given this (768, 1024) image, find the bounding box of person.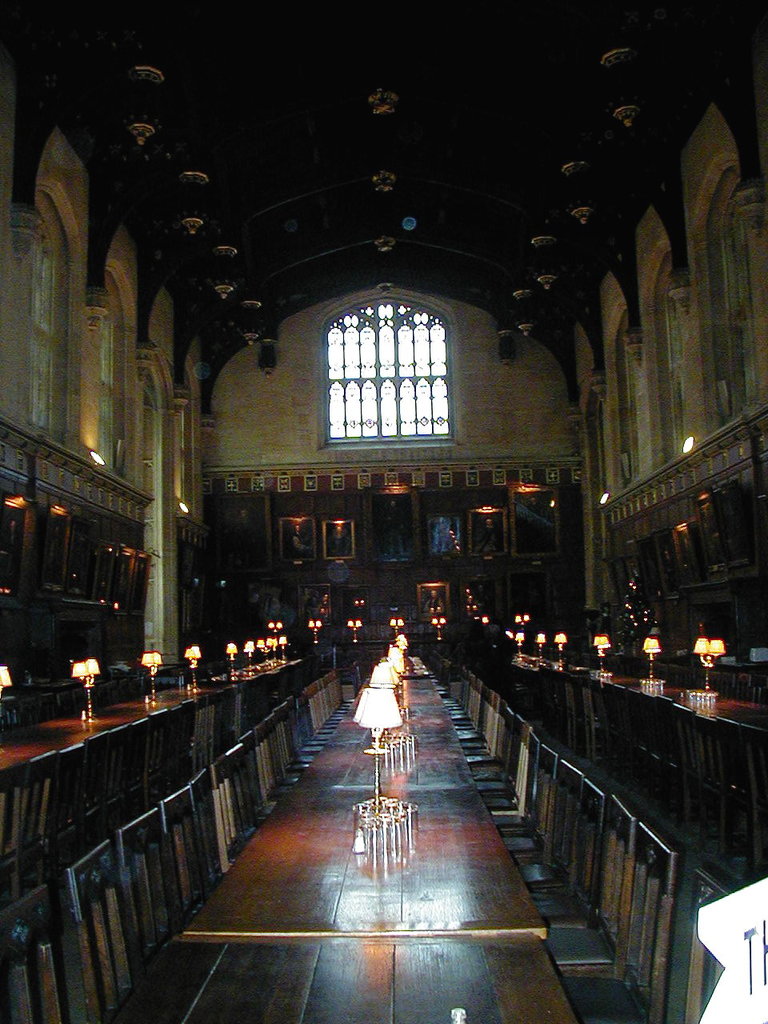
bbox(329, 526, 350, 555).
